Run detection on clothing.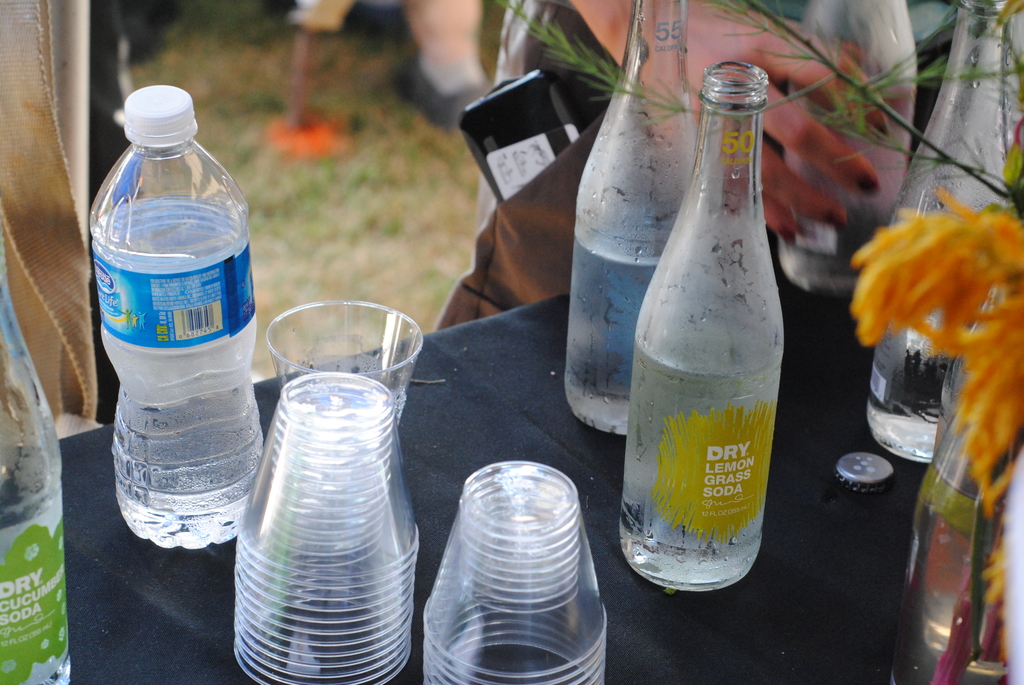
Result: 435, 0, 958, 331.
